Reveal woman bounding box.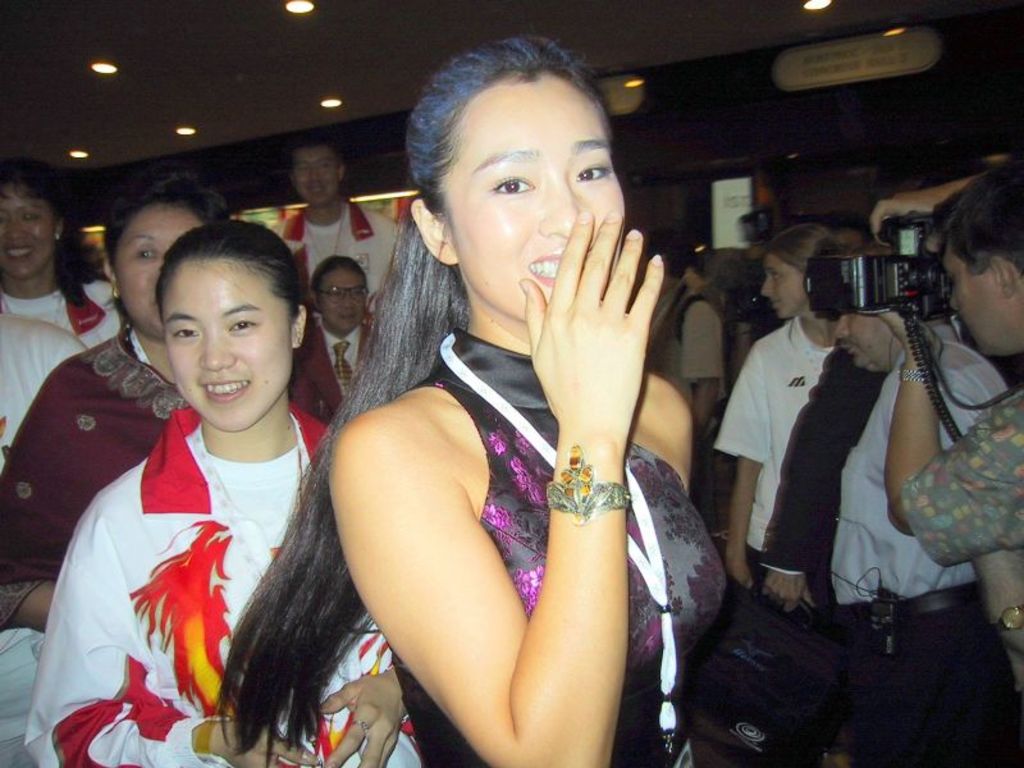
Revealed: (0,172,356,643).
